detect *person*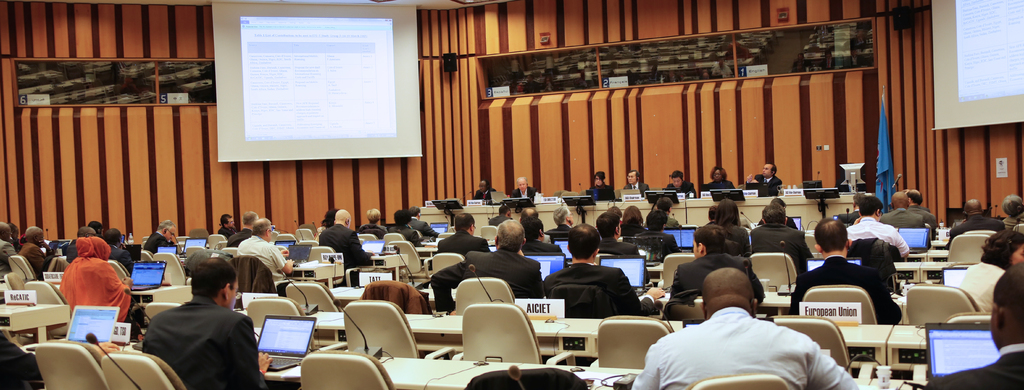
[940, 229, 1023, 321]
